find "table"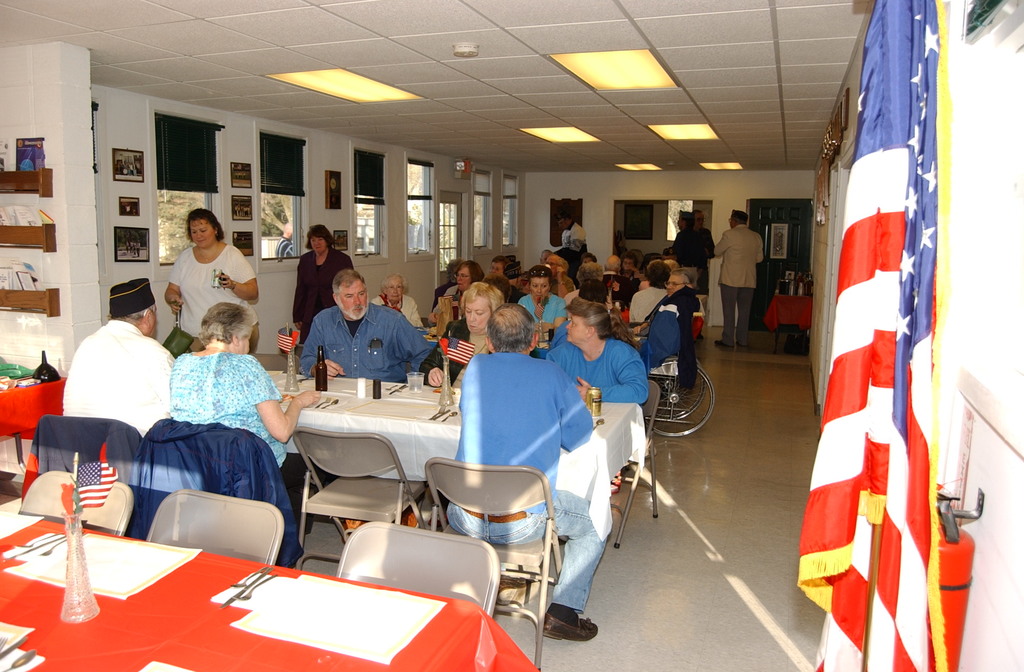
x1=761, y1=293, x2=816, y2=351
